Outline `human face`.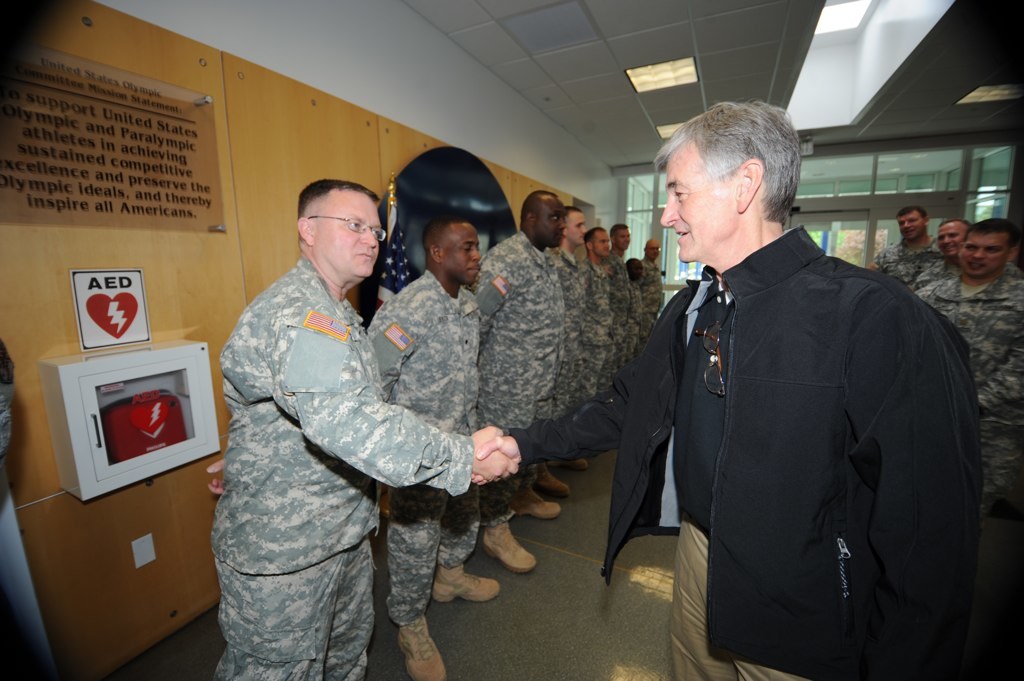
Outline: x1=660 y1=144 x2=731 y2=261.
